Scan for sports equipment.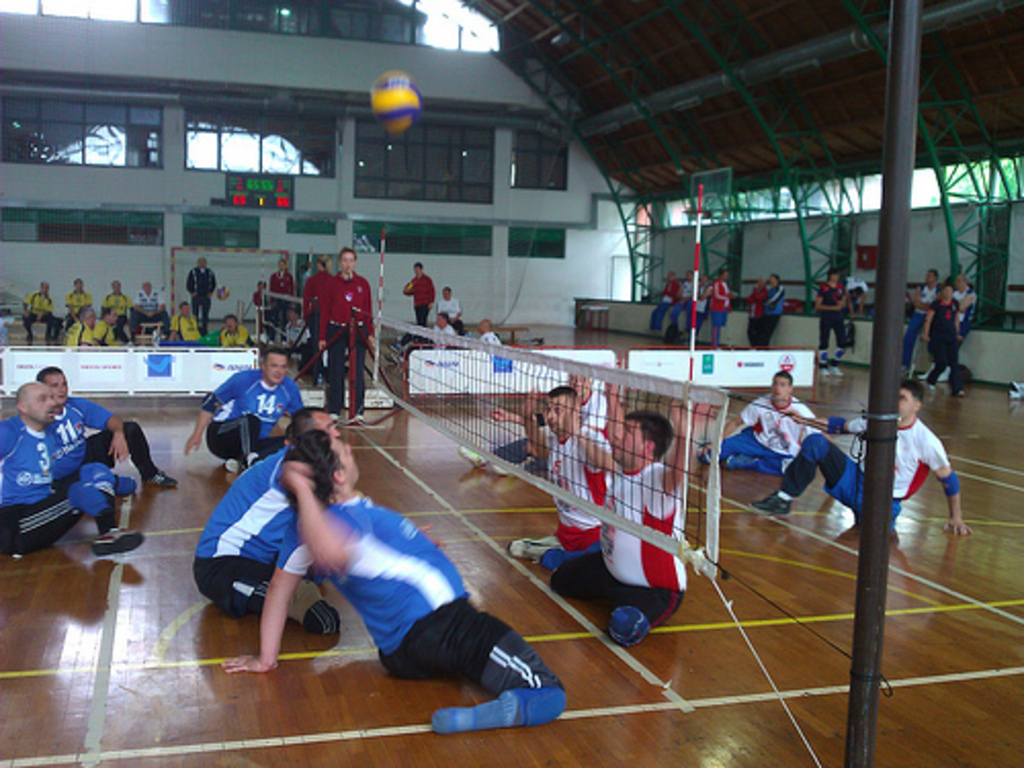
Scan result: Rect(537, 549, 563, 569).
